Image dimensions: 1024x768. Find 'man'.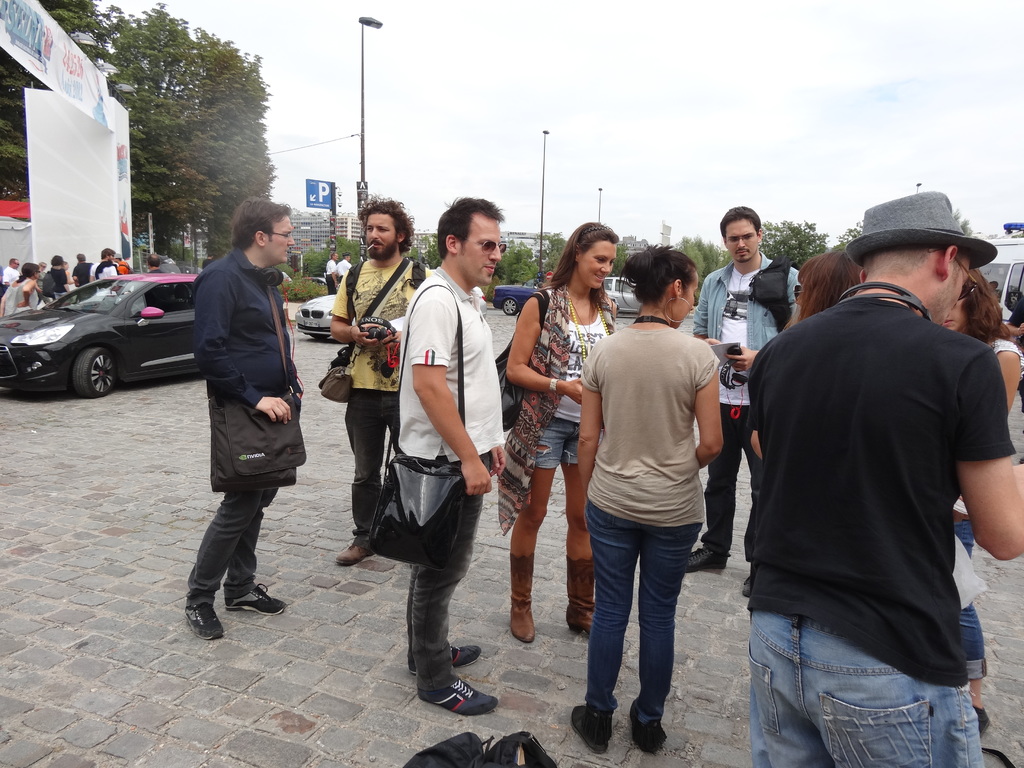
(184,193,303,643).
